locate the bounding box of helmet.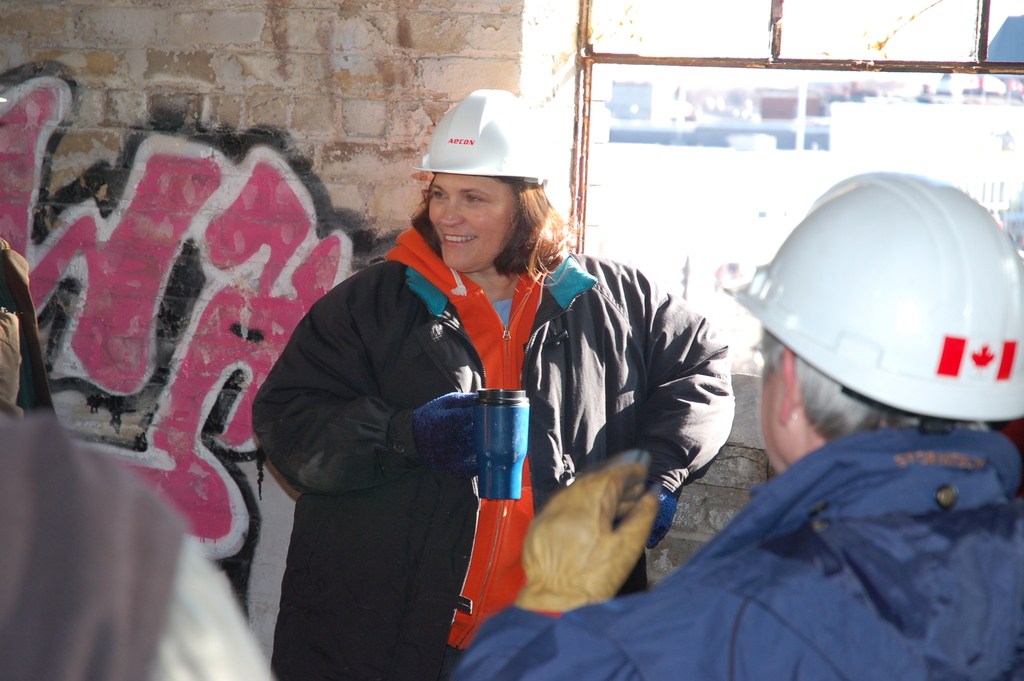
Bounding box: 748:159:1011:425.
